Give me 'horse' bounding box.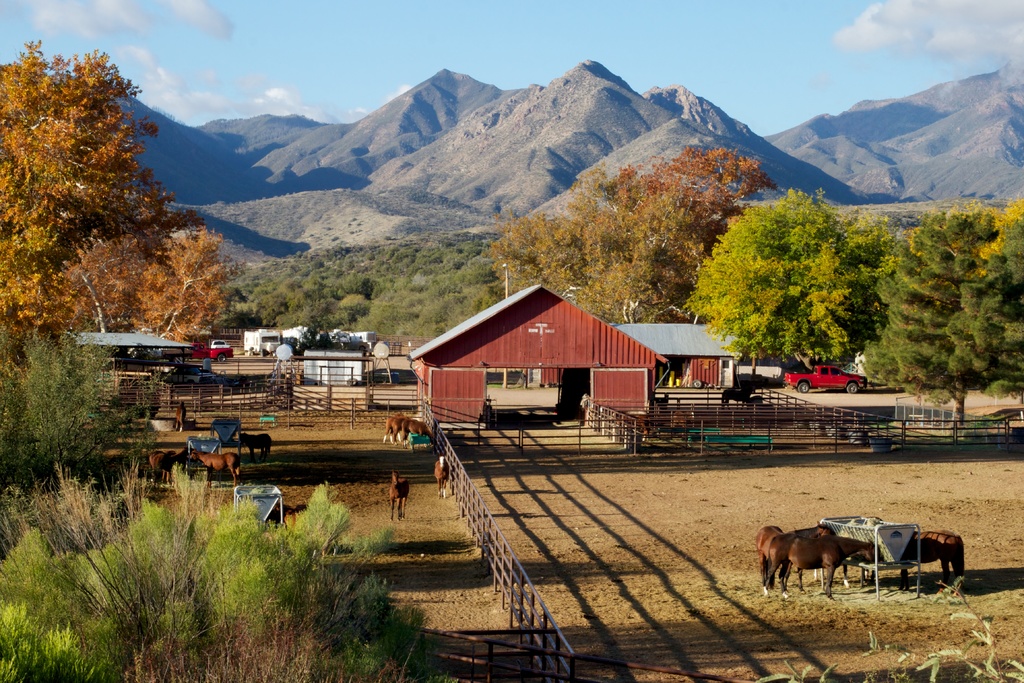
bbox=[236, 429, 272, 462].
